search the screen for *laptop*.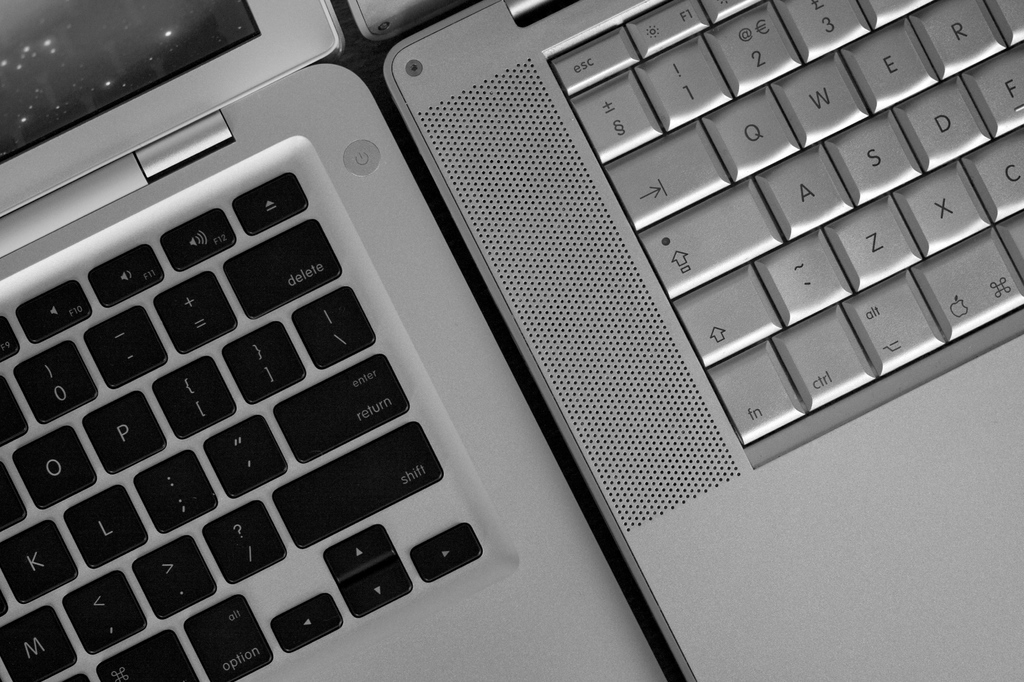
Found at locate(346, 0, 1023, 681).
